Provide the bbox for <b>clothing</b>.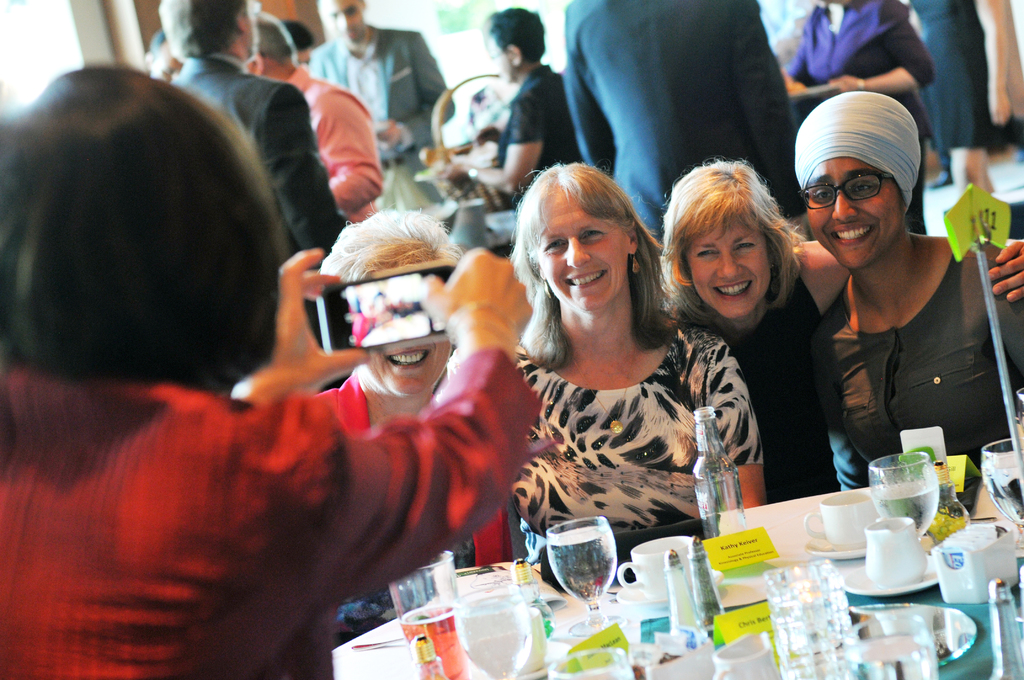
bbox=[894, 0, 1019, 166].
